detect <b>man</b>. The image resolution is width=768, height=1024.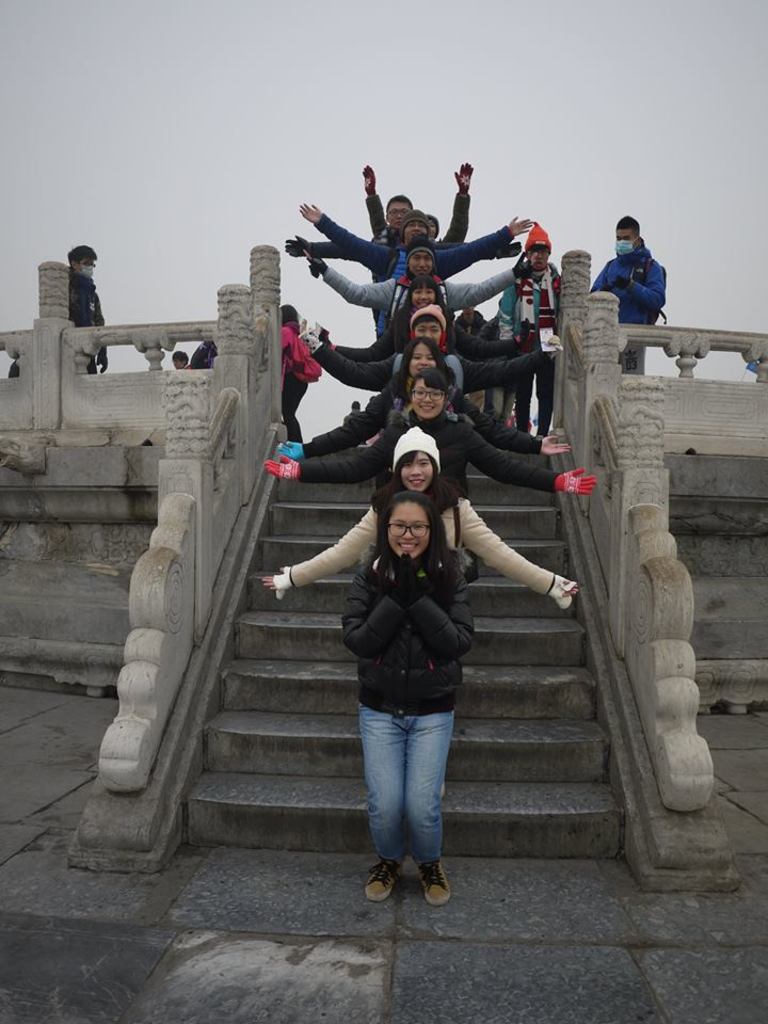
(282, 189, 527, 317).
